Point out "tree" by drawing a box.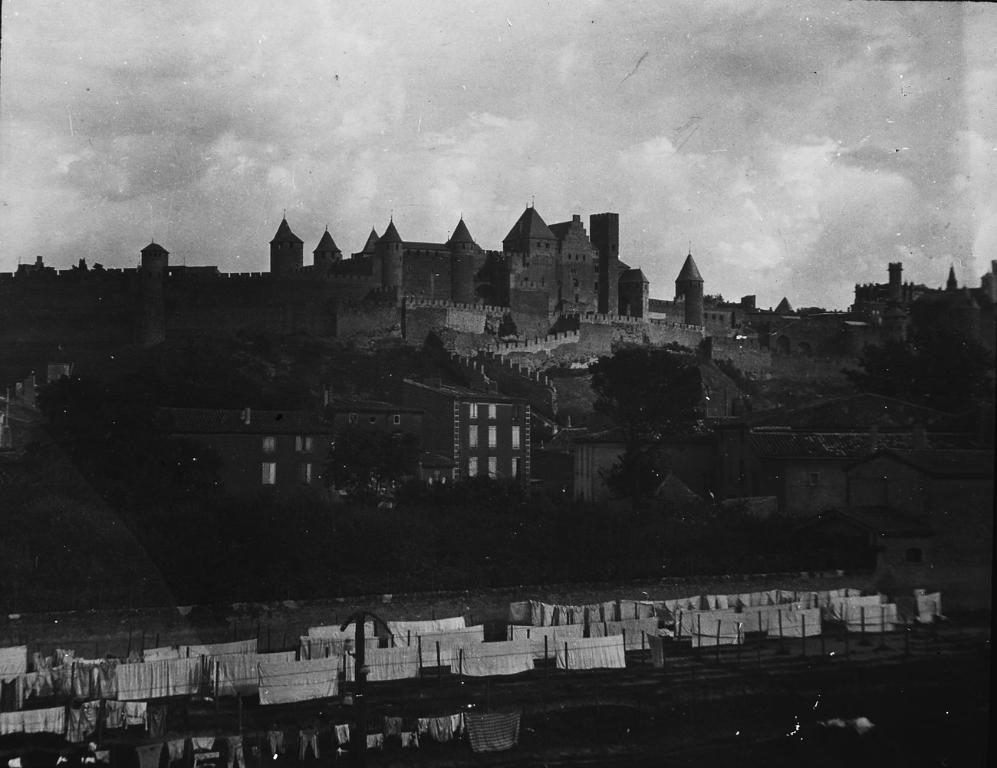
locate(601, 447, 700, 497).
